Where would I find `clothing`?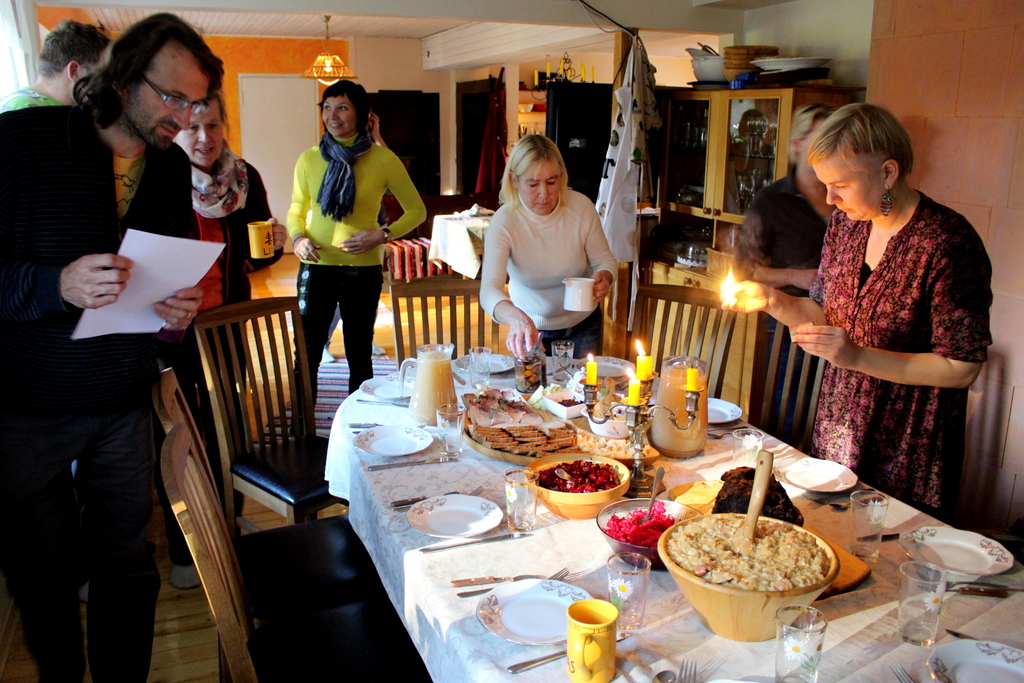
At box=[187, 139, 273, 488].
